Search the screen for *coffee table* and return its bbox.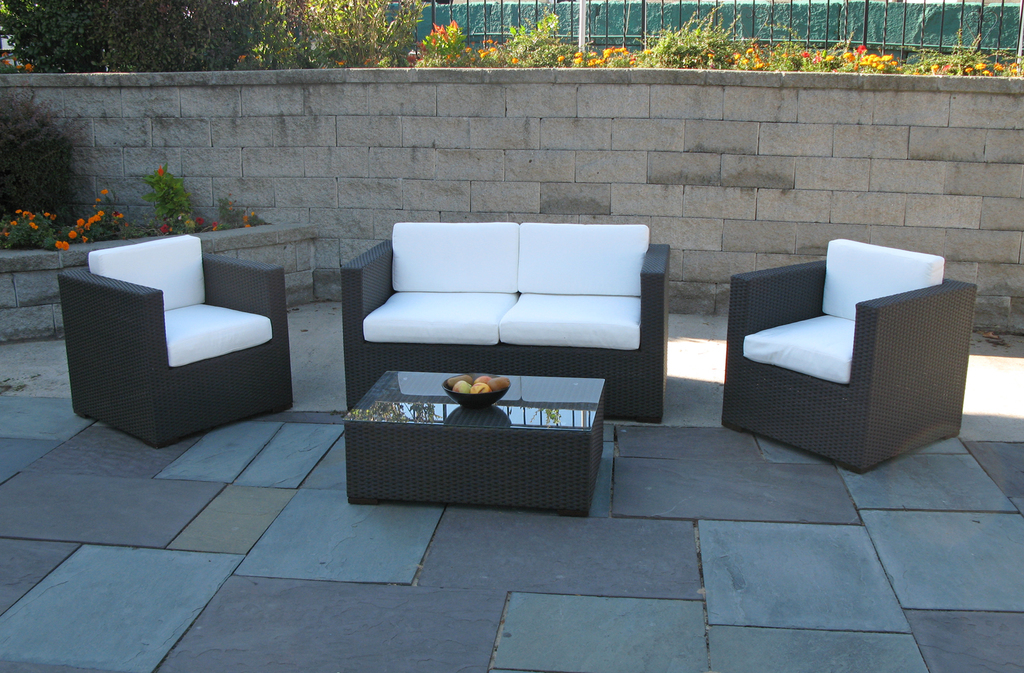
Found: 341:350:644:508.
